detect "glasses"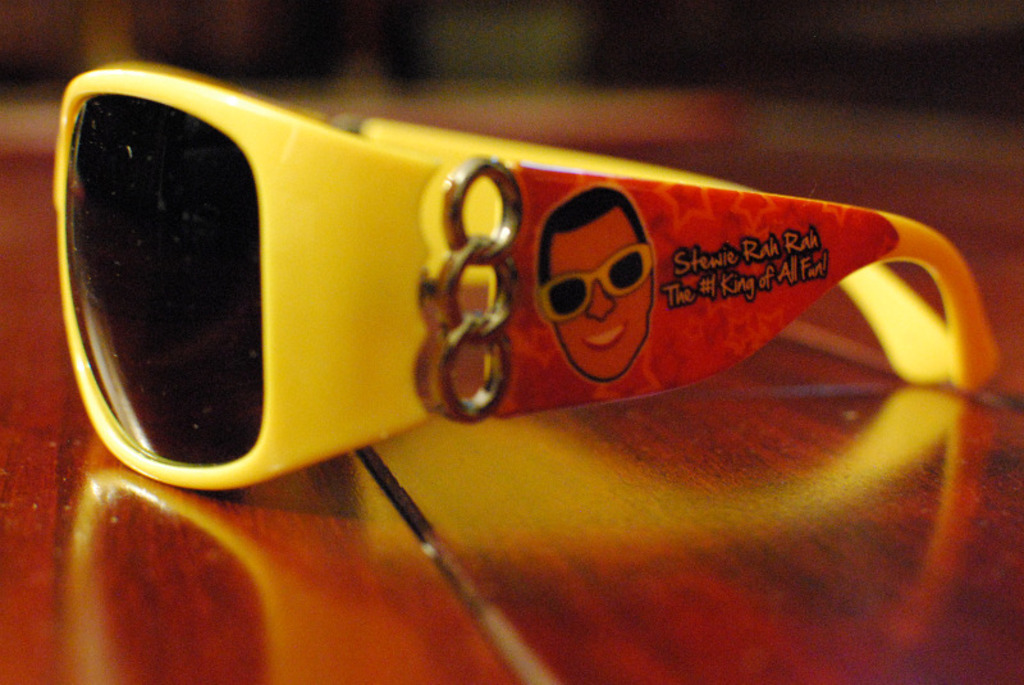
(left=531, top=239, right=657, bottom=325)
